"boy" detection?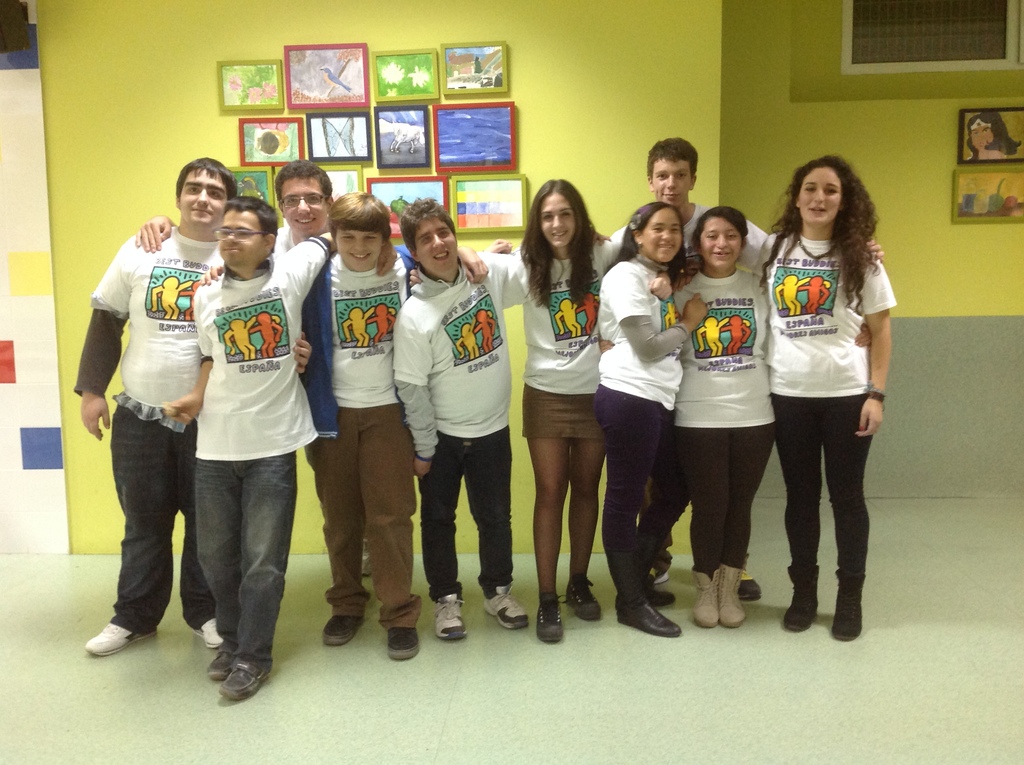
box=[77, 172, 233, 689]
